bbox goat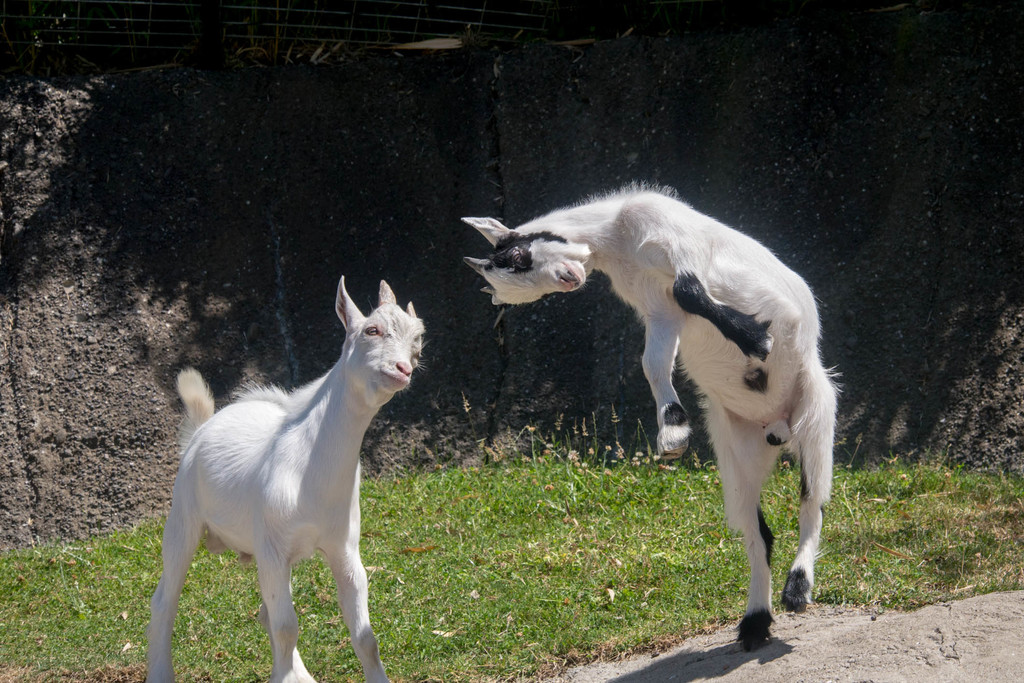
138, 273, 432, 682
